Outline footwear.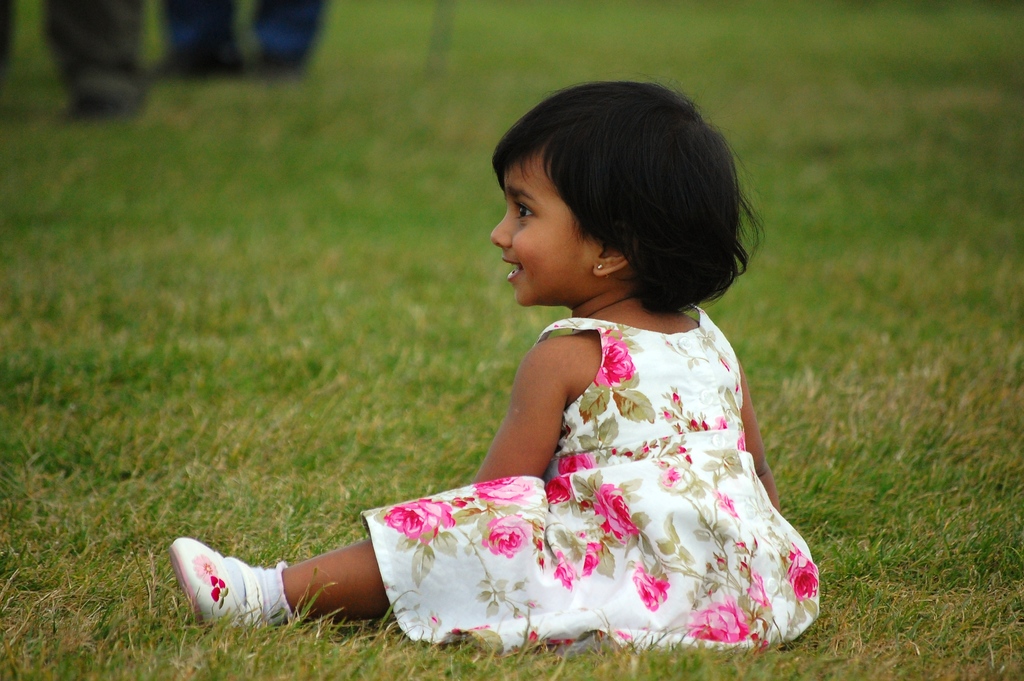
Outline: locate(139, 46, 244, 80).
